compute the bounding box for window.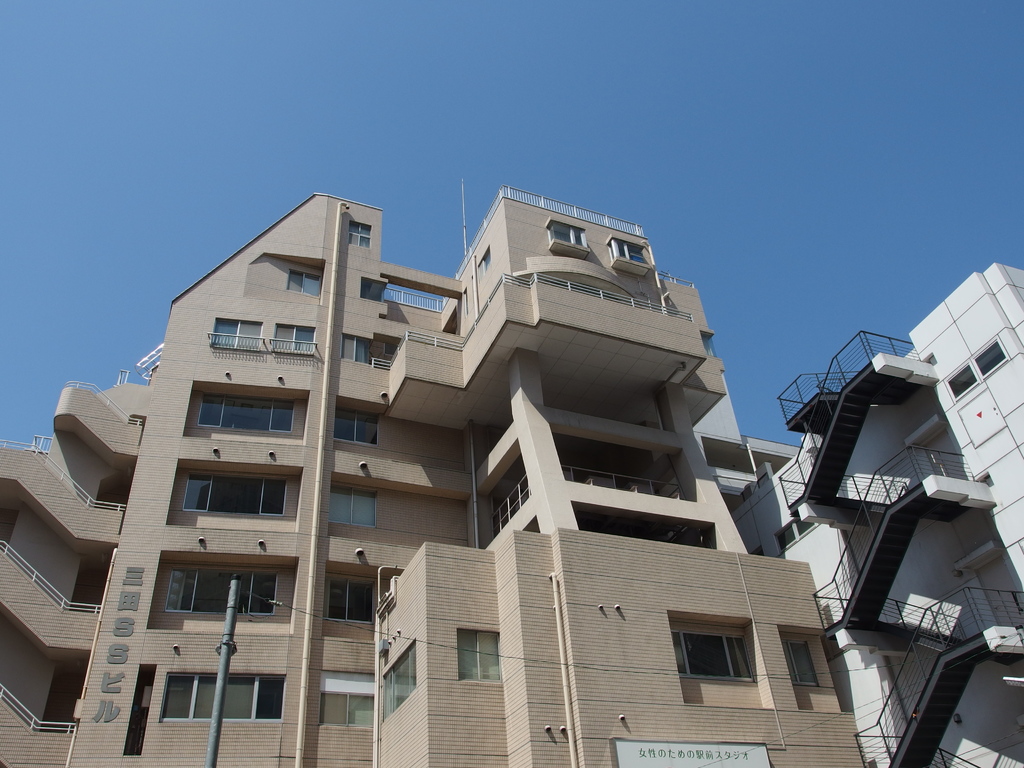
(x1=157, y1=565, x2=279, y2=614).
